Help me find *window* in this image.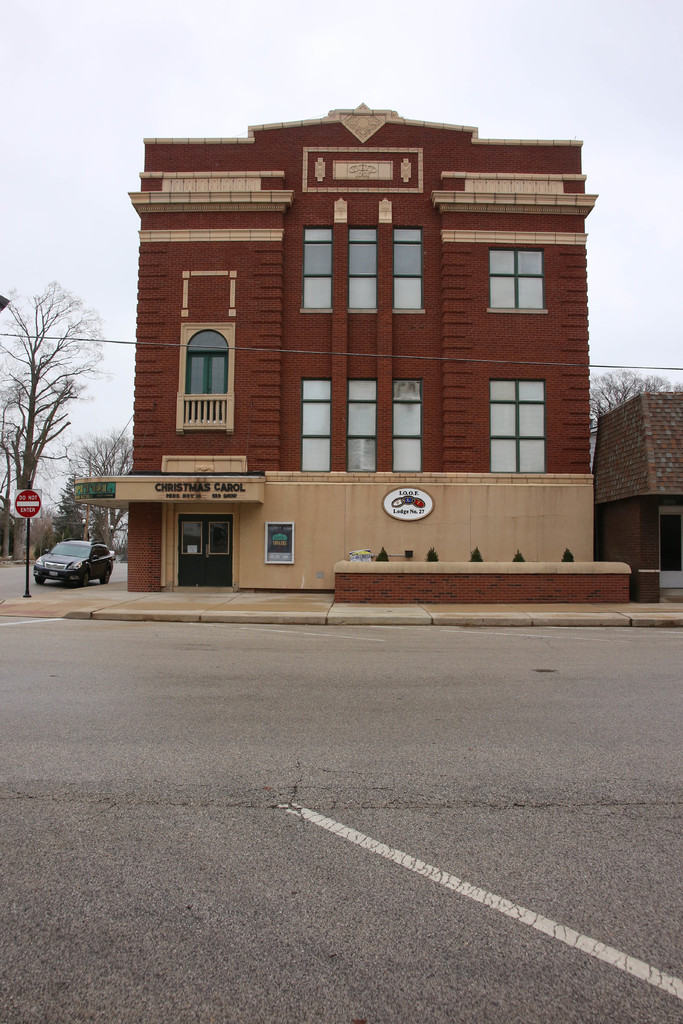
Found it: {"x1": 471, "y1": 378, "x2": 548, "y2": 481}.
